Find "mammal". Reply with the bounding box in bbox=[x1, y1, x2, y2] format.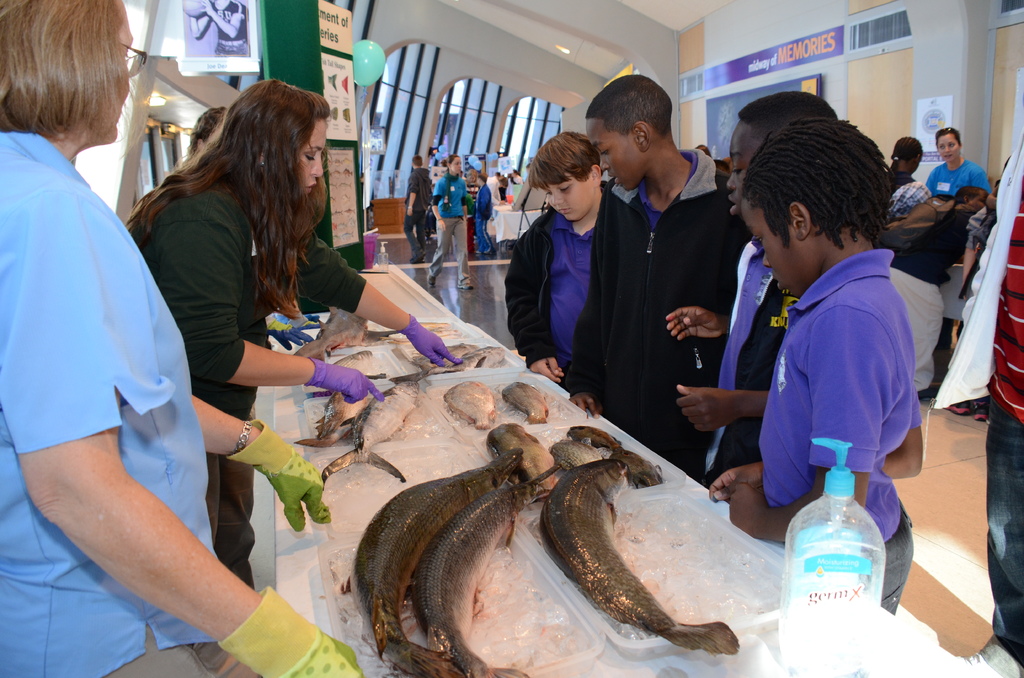
bbox=[877, 139, 935, 222].
